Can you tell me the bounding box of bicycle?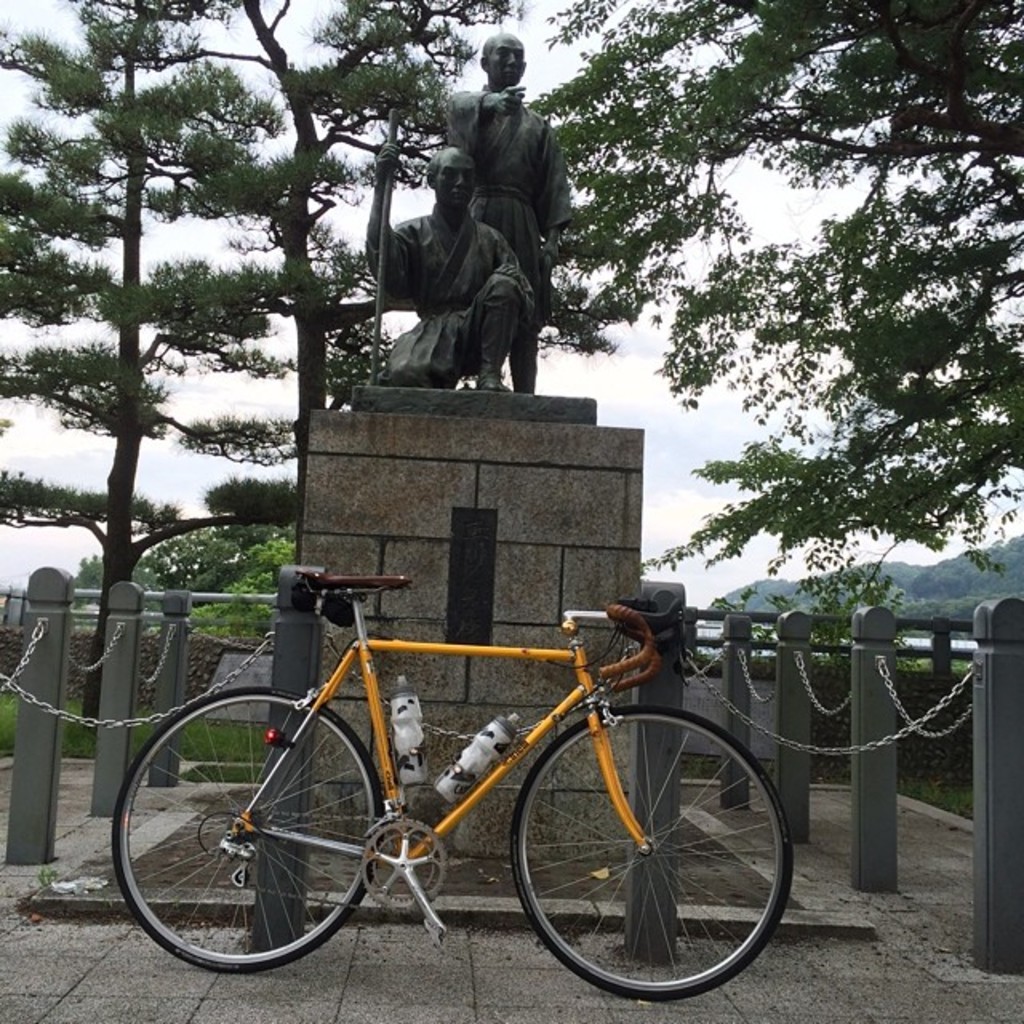
crop(126, 523, 800, 1006).
